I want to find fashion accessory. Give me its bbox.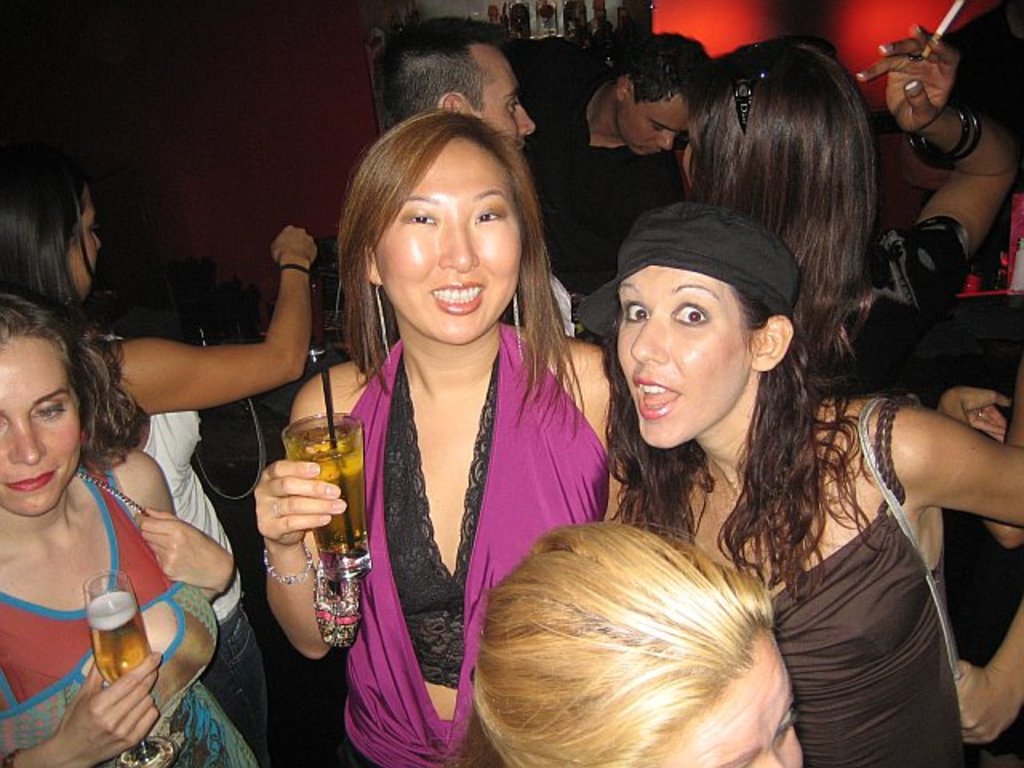
(912, 106, 979, 165).
